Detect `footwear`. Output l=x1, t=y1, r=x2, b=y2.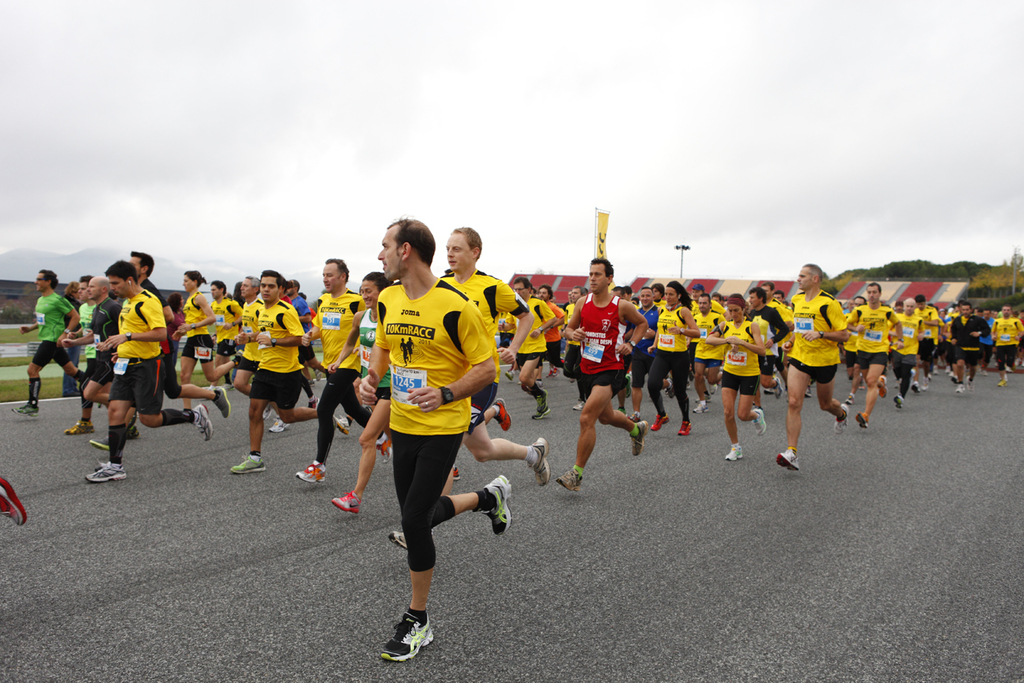
l=0, t=478, r=28, b=526.
